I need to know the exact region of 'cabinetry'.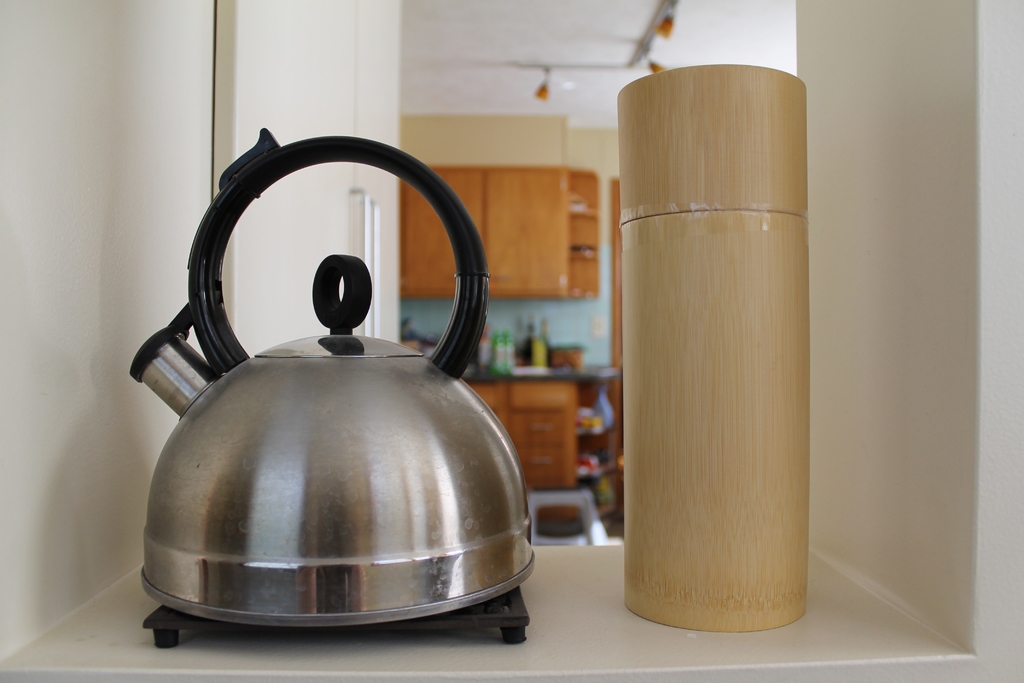
Region: detection(193, 0, 408, 395).
